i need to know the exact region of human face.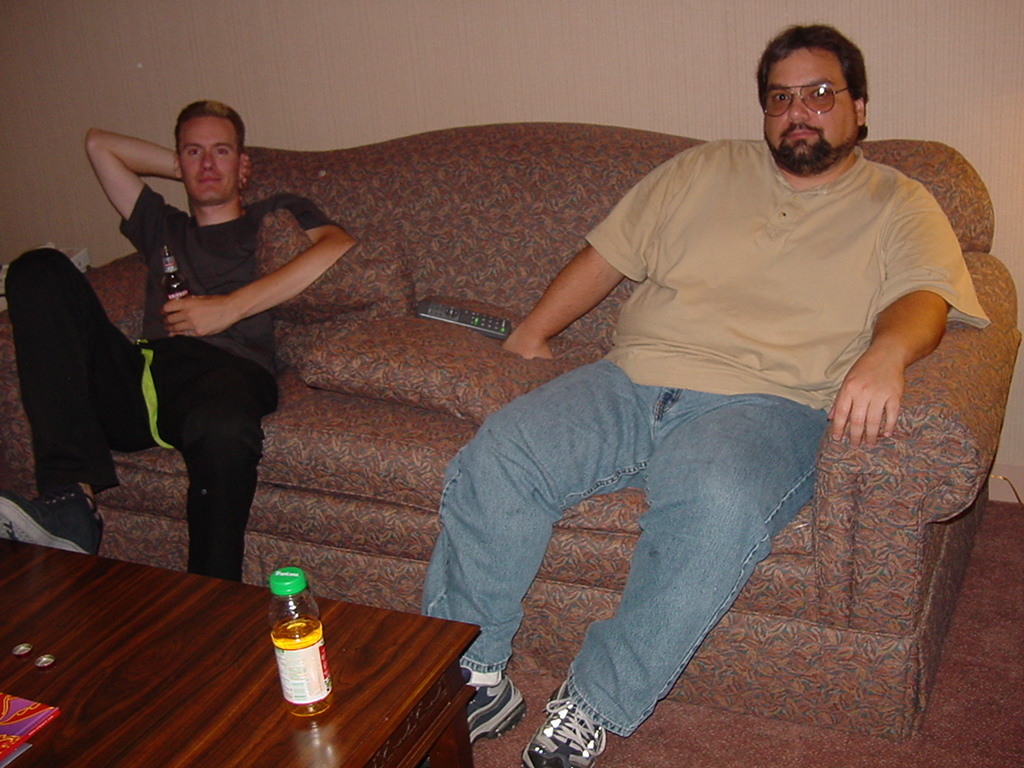
Region: 175, 117, 239, 204.
